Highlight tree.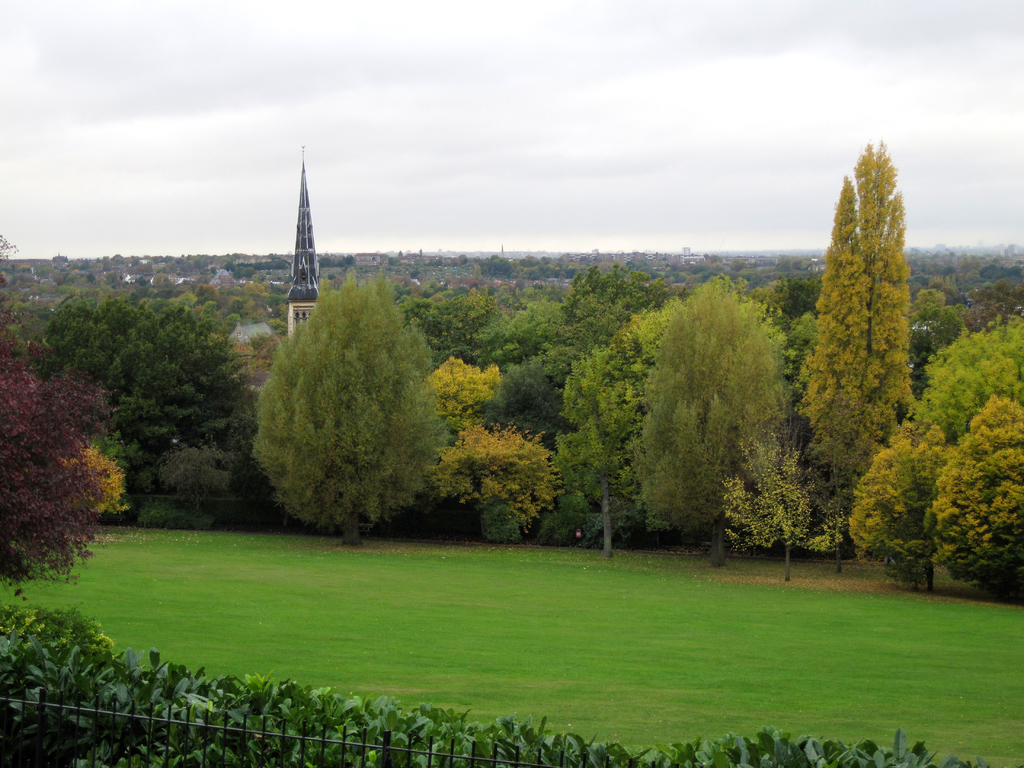
Highlighted region: box=[356, 264, 381, 274].
